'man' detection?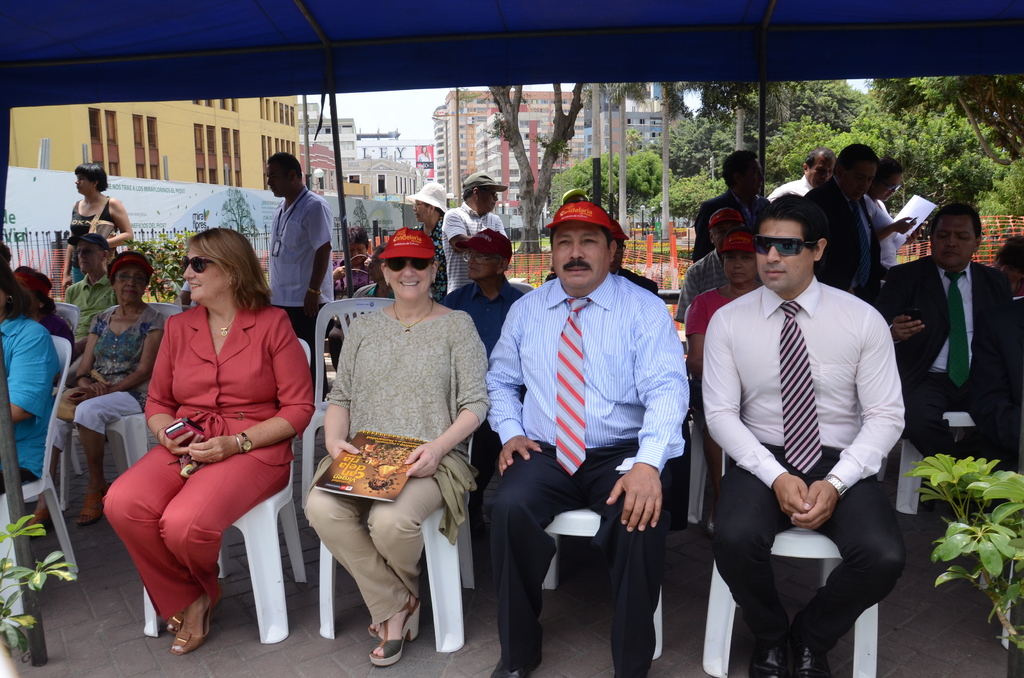
{"left": 64, "top": 230, "right": 133, "bottom": 398}
